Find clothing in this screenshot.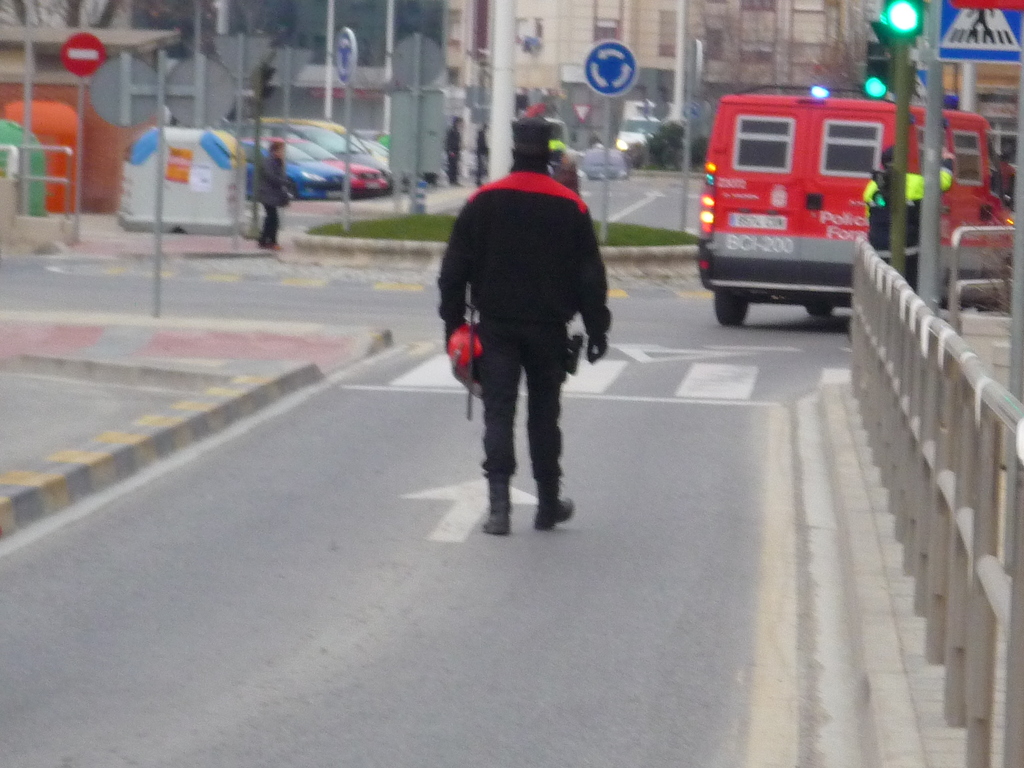
The bounding box for clothing is <bbox>256, 143, 292, 252</bbox>.
